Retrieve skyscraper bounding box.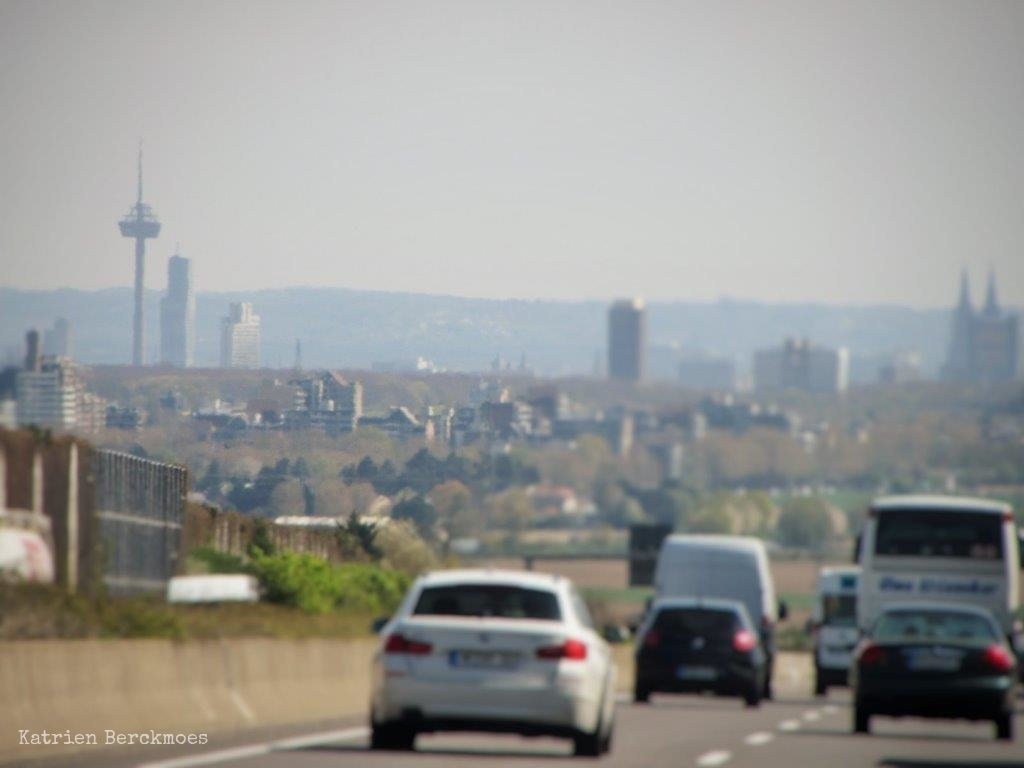
Bounding box: [left=163, top=248, right=190, bottom=365].
